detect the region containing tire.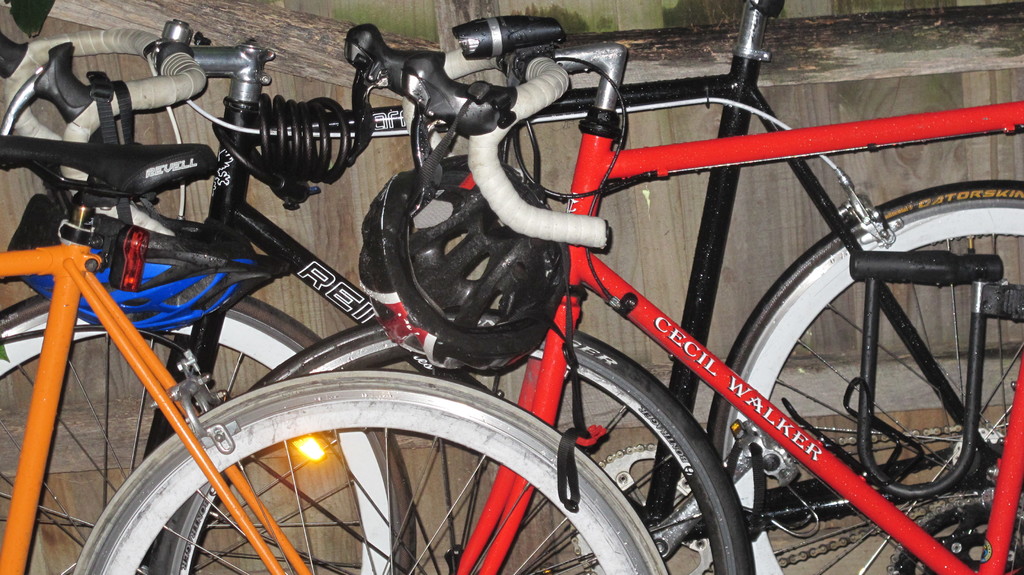
l=0, t=294, r=416, b=574.
